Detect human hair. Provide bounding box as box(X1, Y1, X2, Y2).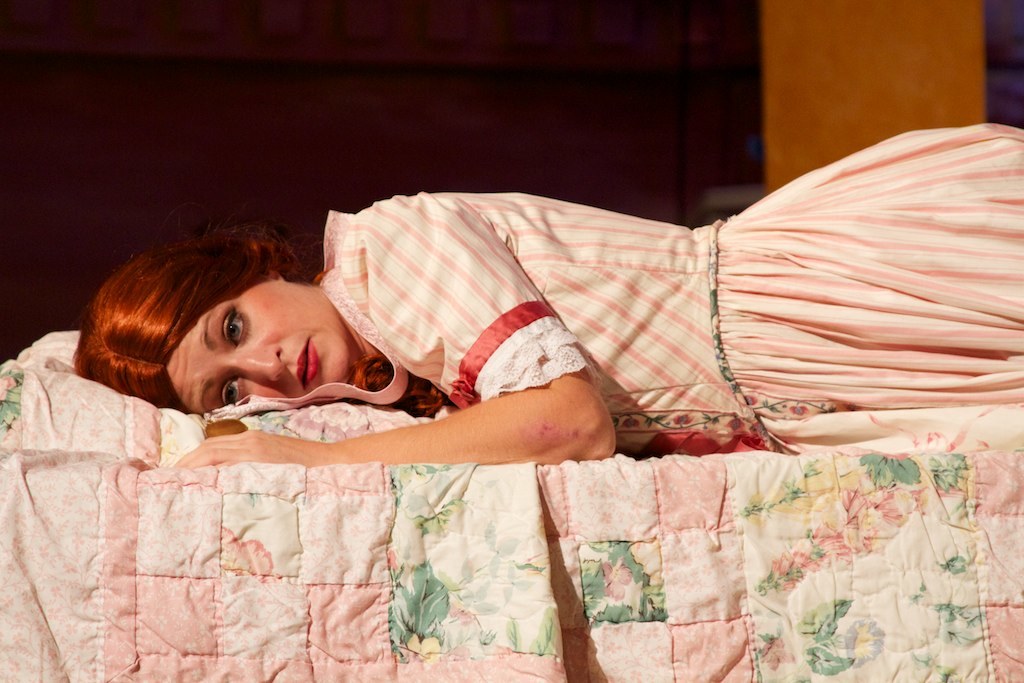
box(75, 232, 283, 436).
